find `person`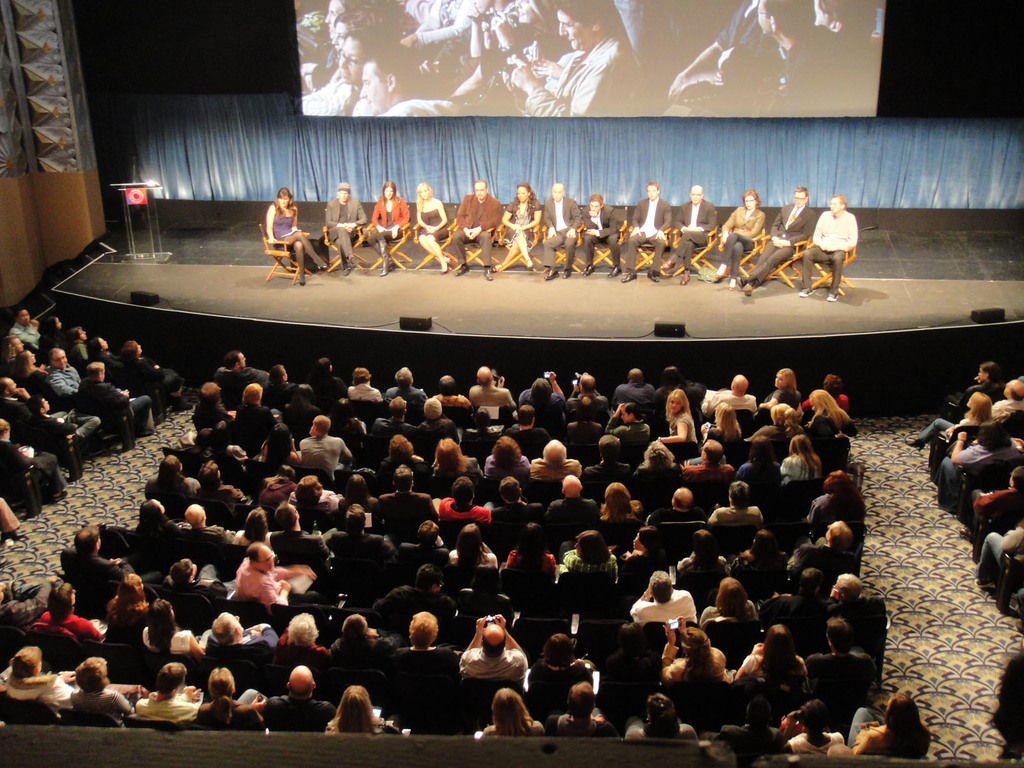
crop(325, 186, 373, 271)
